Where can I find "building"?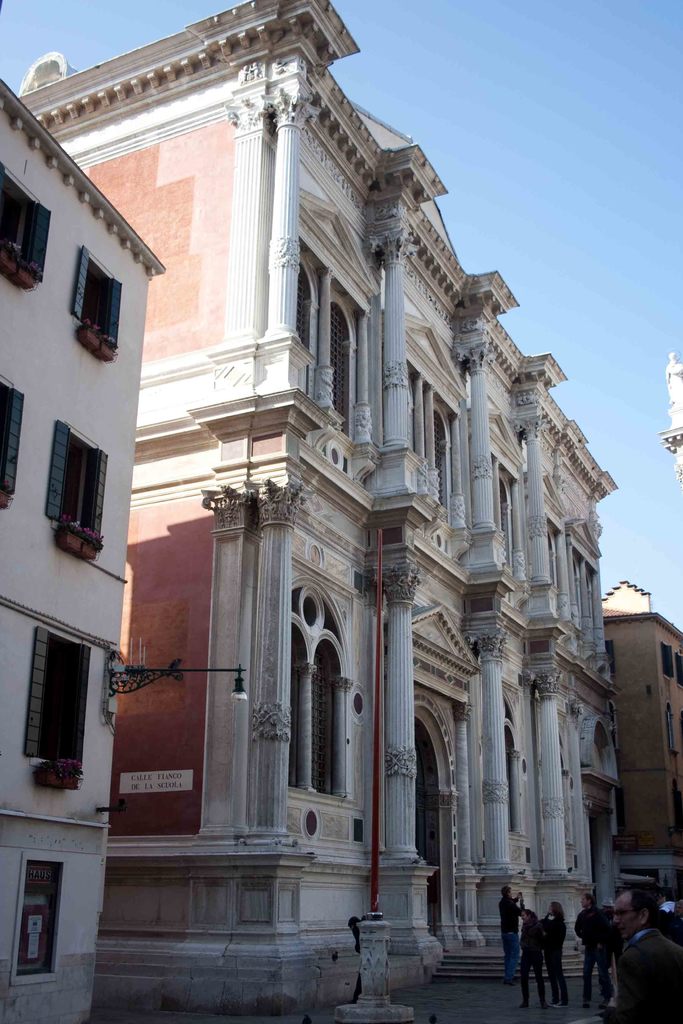
You can find it at [607,615,682,892].
